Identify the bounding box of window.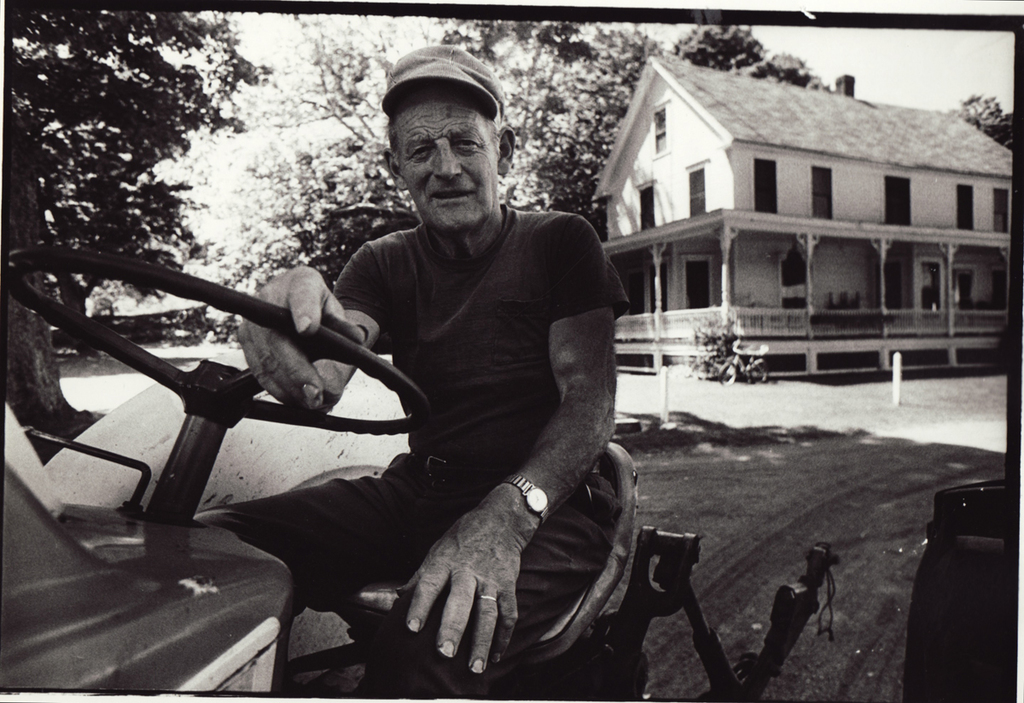
x1=813, y1=165, x2=831, y2=217.
